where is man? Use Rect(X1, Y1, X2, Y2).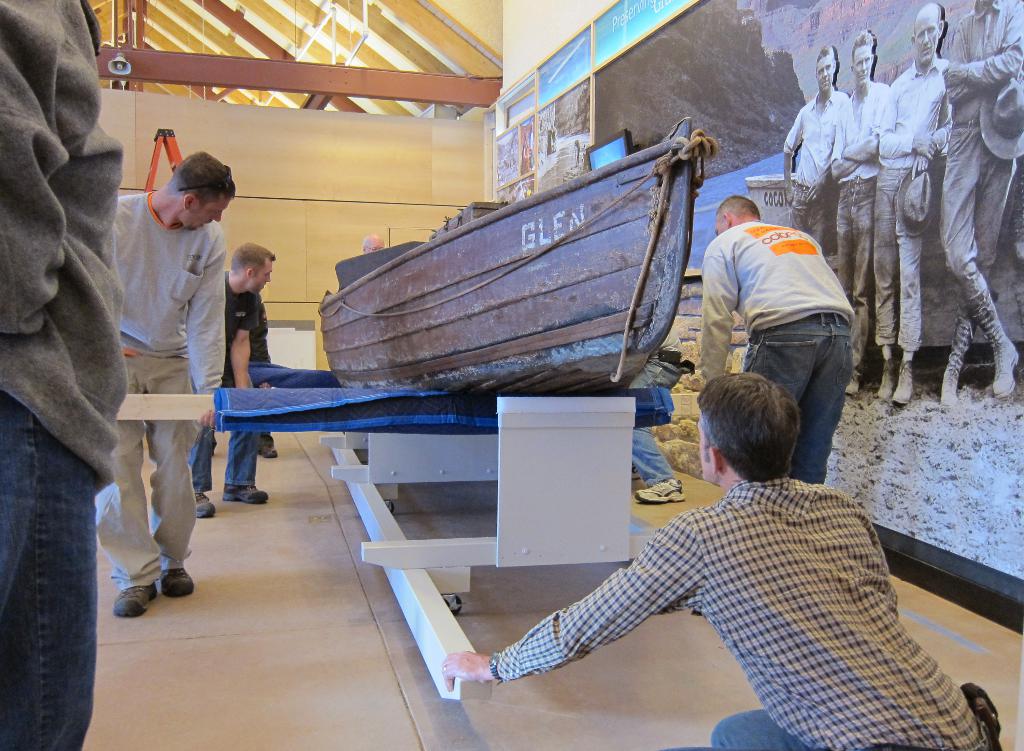
Rect(358, 234, 384, 254).
